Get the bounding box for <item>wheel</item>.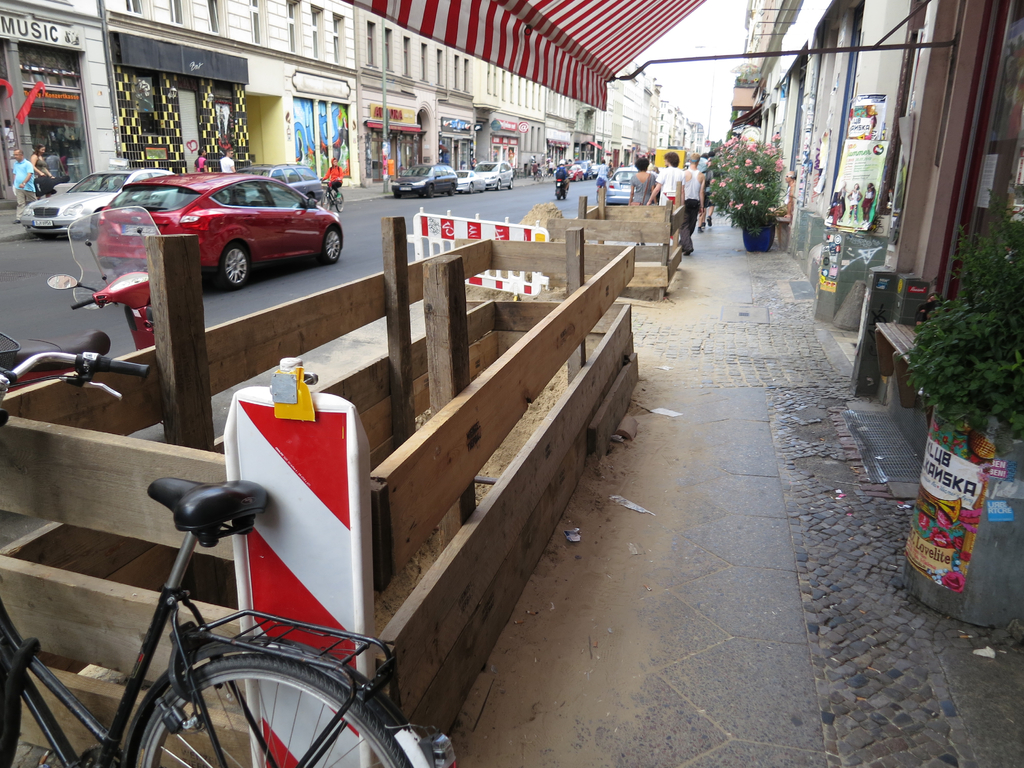
pyautogui.locateOnScreen(0, 651, 19, 767).
